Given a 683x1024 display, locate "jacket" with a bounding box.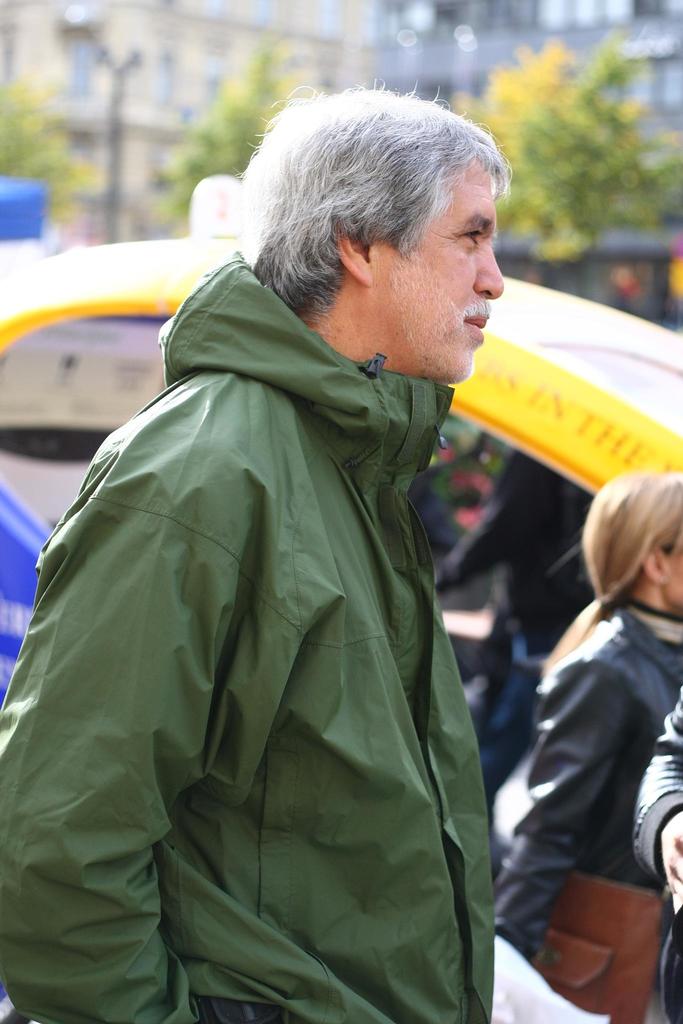
Located: x1=479, y1=599, x2=682, y2=952.
